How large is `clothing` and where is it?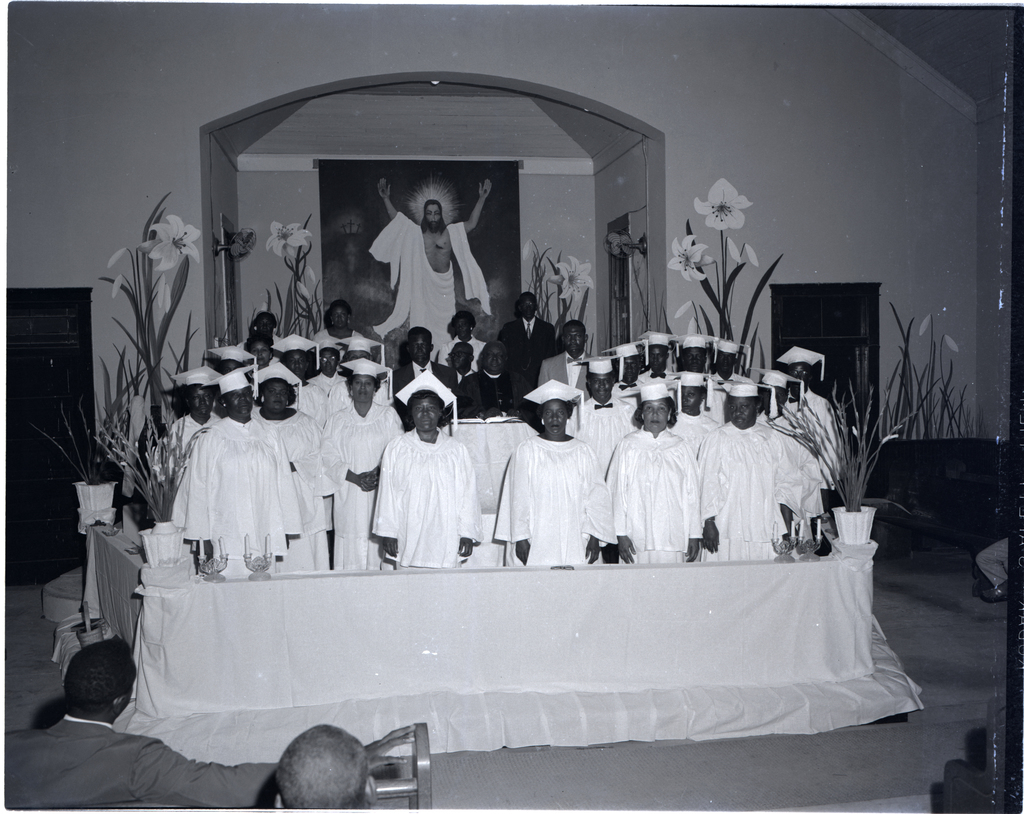
Bounding box: detection(325, 402, 399, 560).
